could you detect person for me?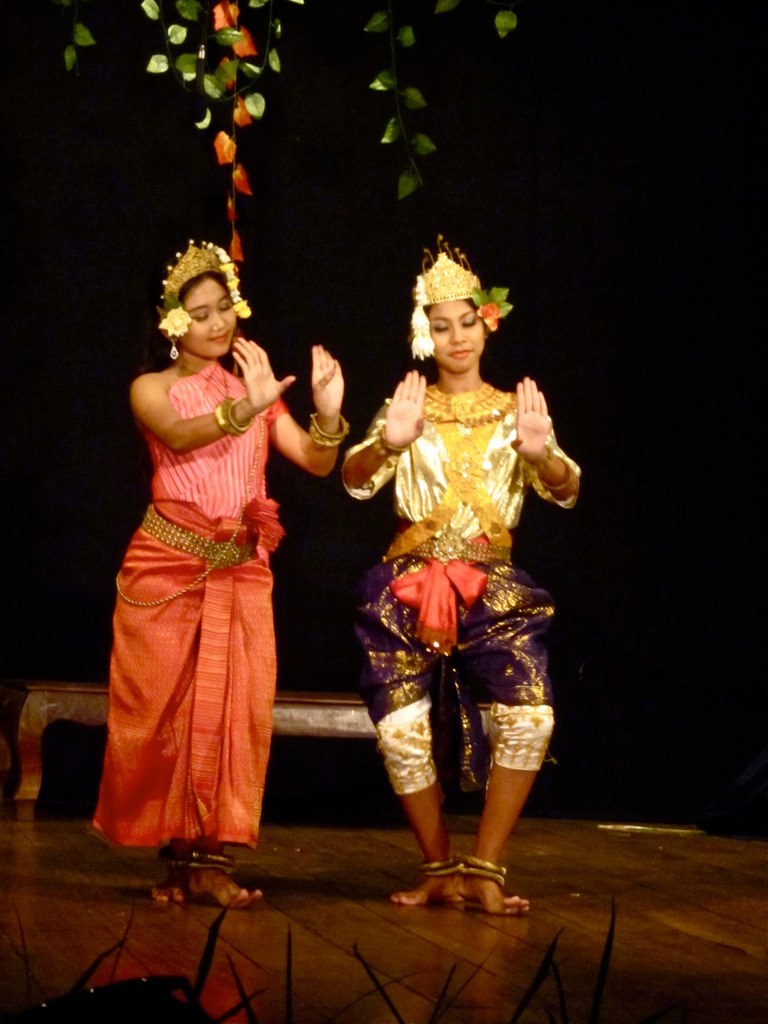
Detection result: [left=85, top=244, right=342, bottom=907].
